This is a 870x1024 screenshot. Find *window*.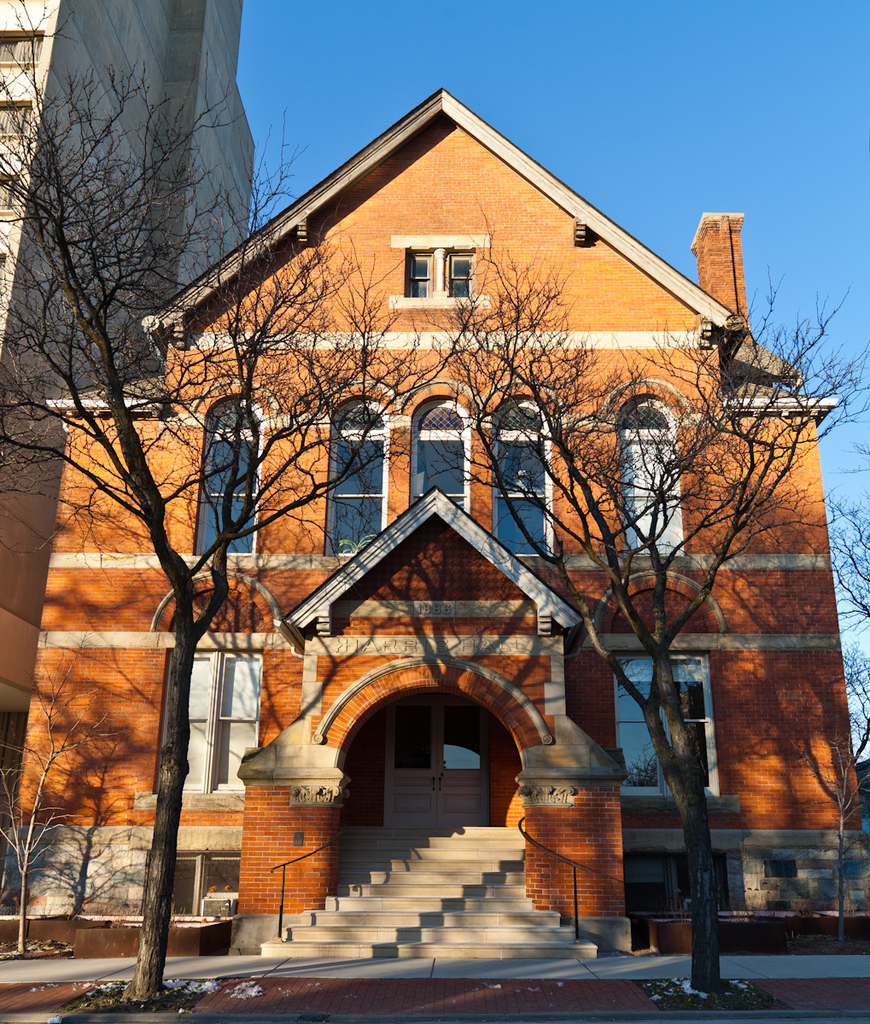
Bounding box: x1=411 y1=401 x2=472 y2=515.
